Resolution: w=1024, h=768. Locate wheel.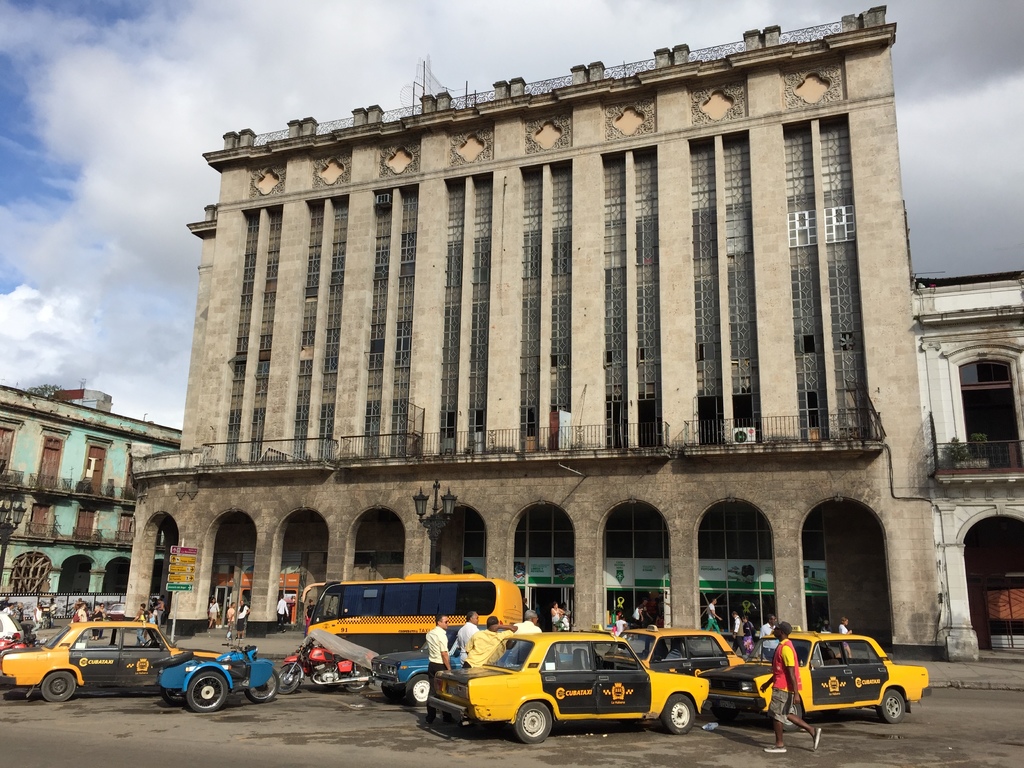
box(248, 666, 278, 701).
